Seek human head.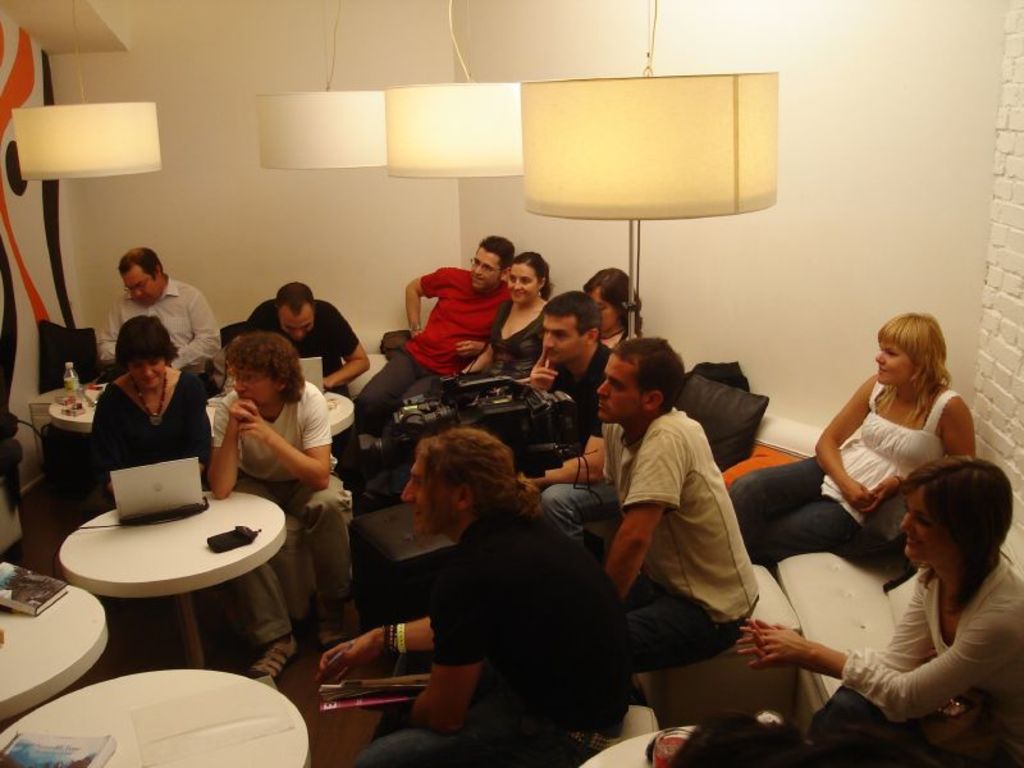
(870,315,947,390).
